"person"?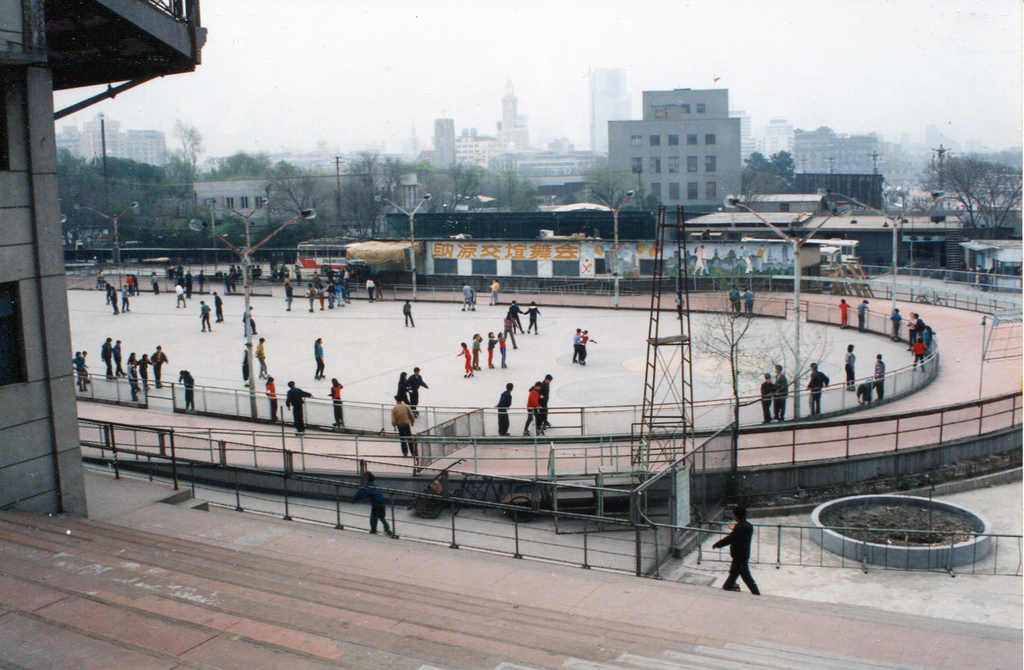
box=[844, 343, 857, 390]
